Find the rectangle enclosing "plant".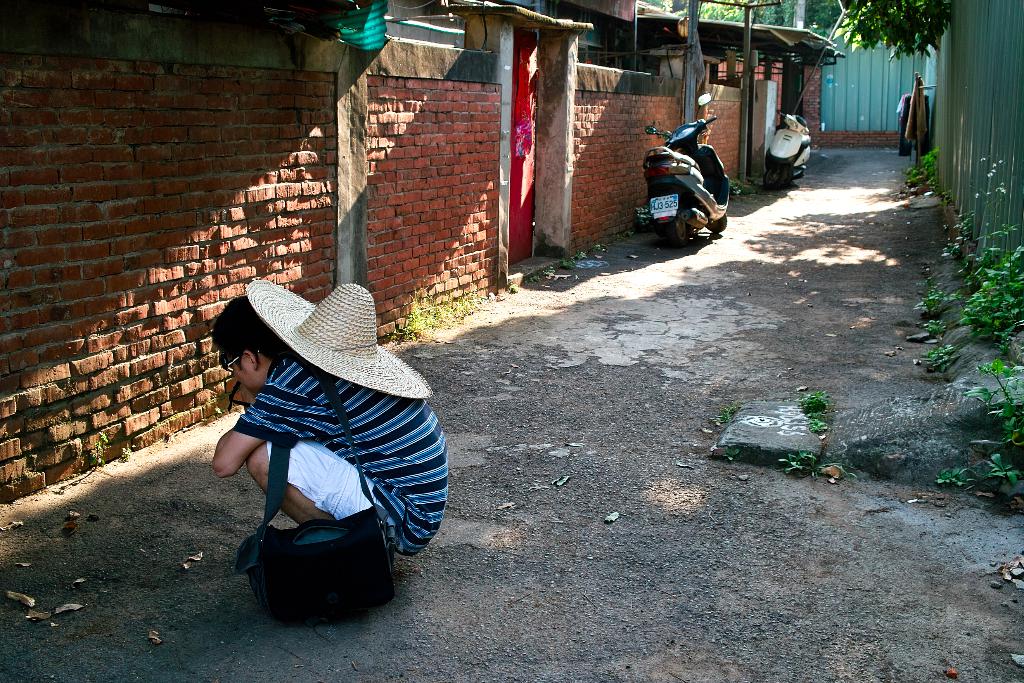
left=125, top=449, right=132, bottom=459.
